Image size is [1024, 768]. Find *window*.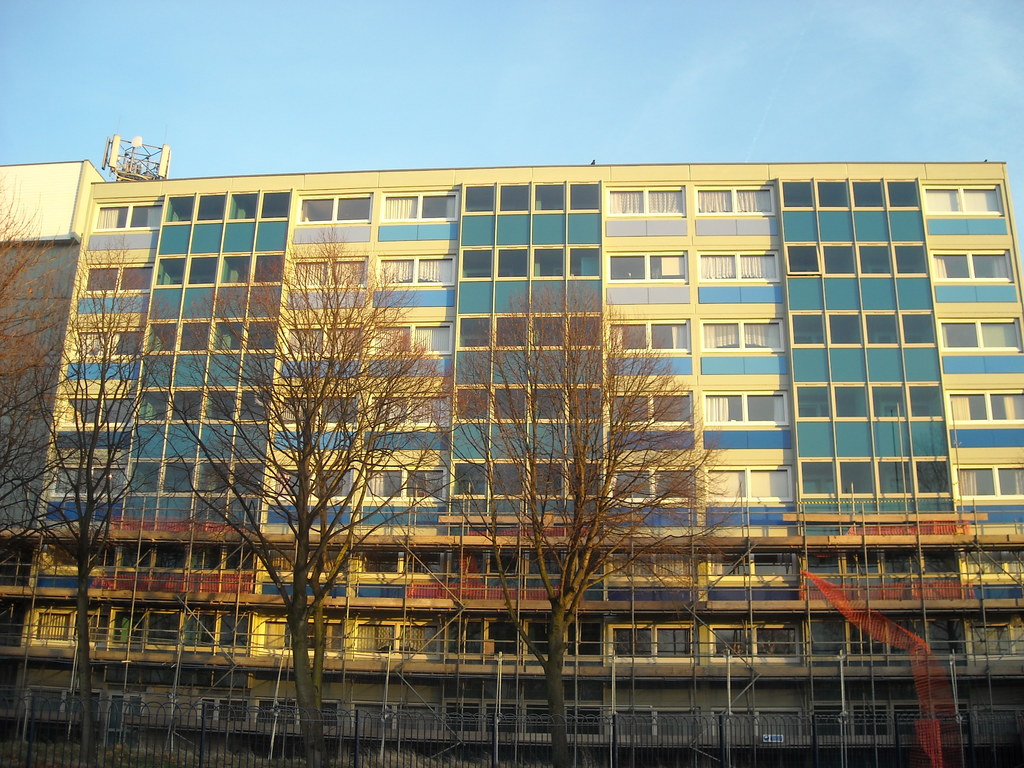
<box>246,388,268,426</box>.
